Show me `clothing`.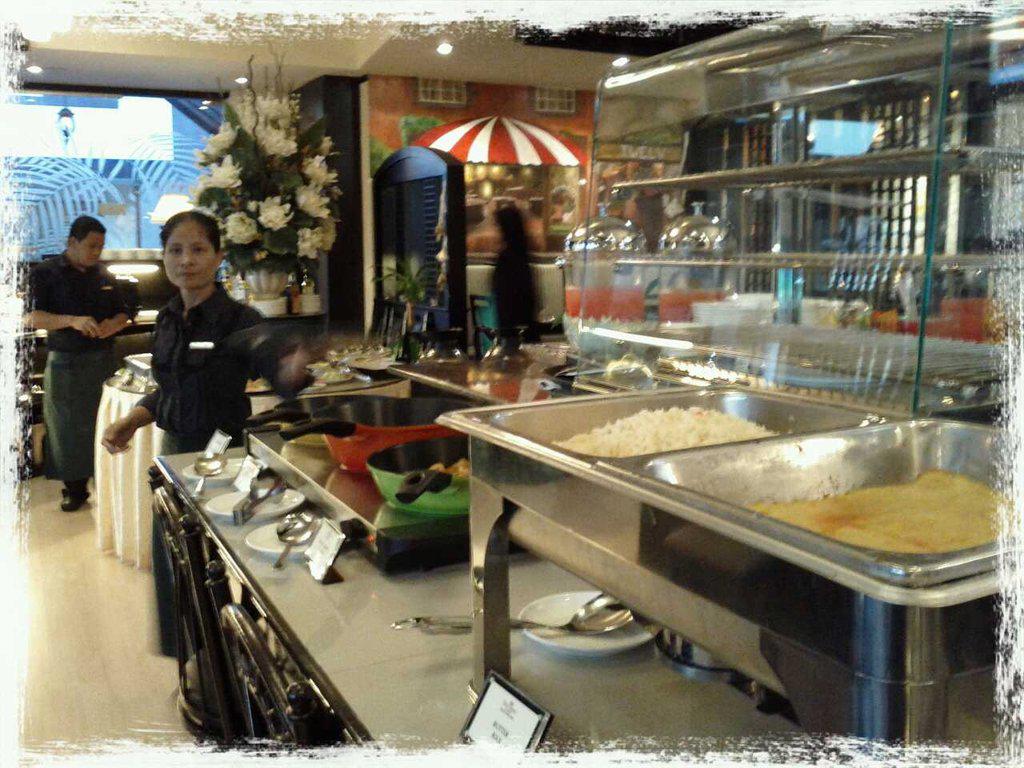
`clothing` is here: Rect(139, 287, 285, 456).
